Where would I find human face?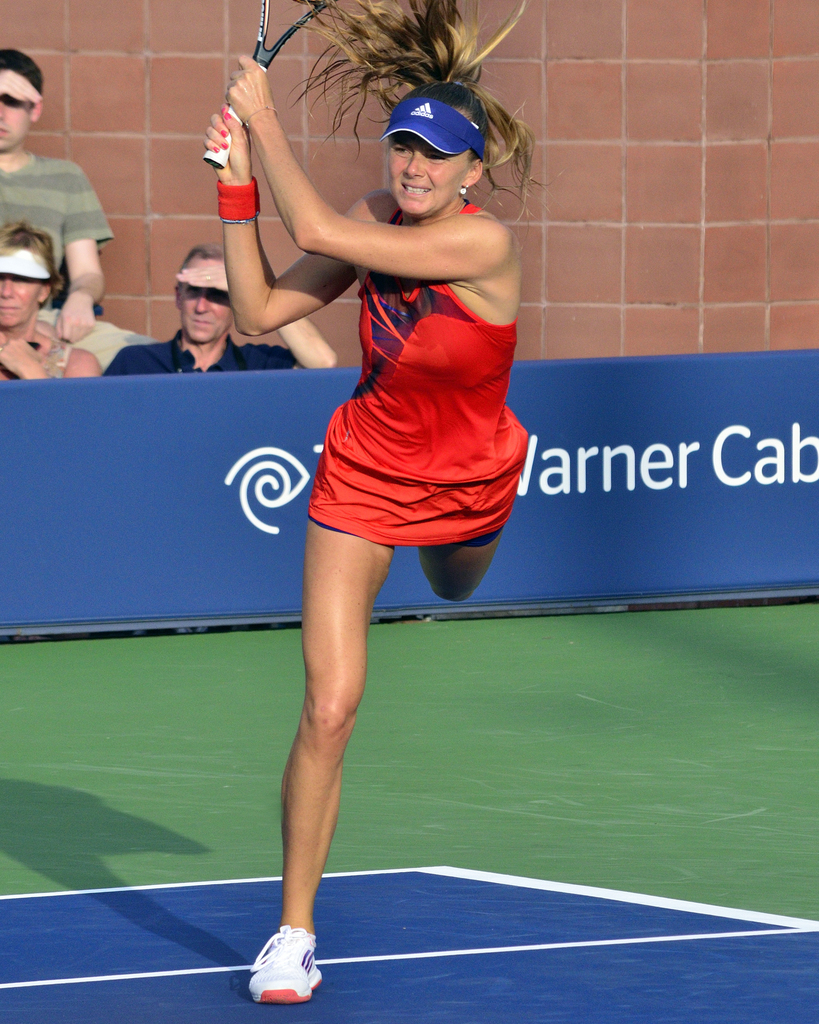
At bbox(176, 257, 228, 342).
